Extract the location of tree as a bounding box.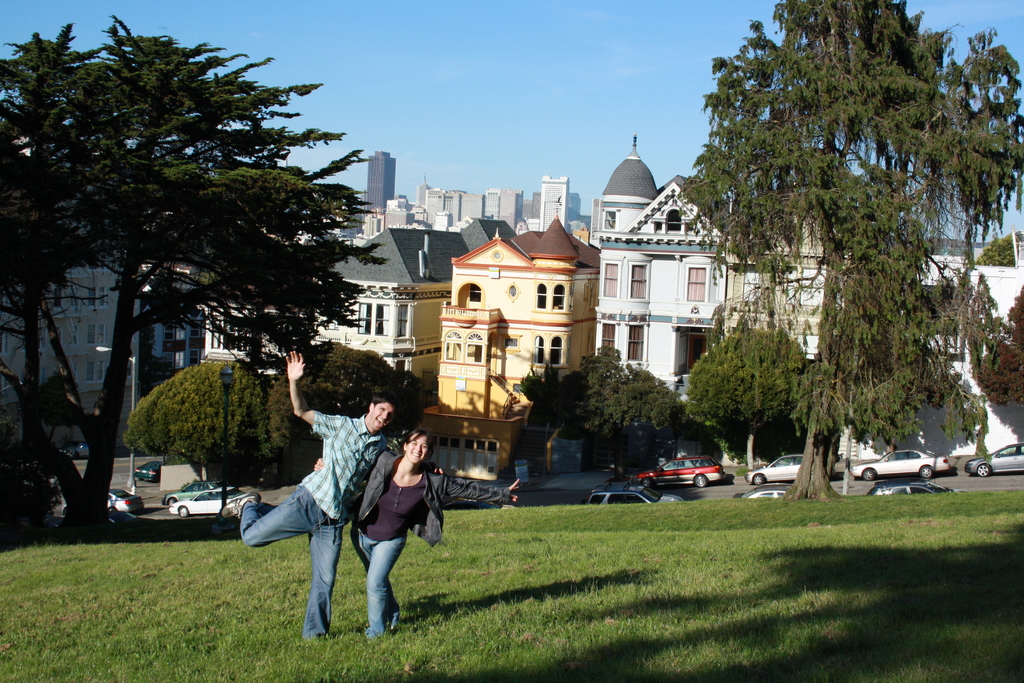
[left=515, top=342, right=682, bottom=480].
